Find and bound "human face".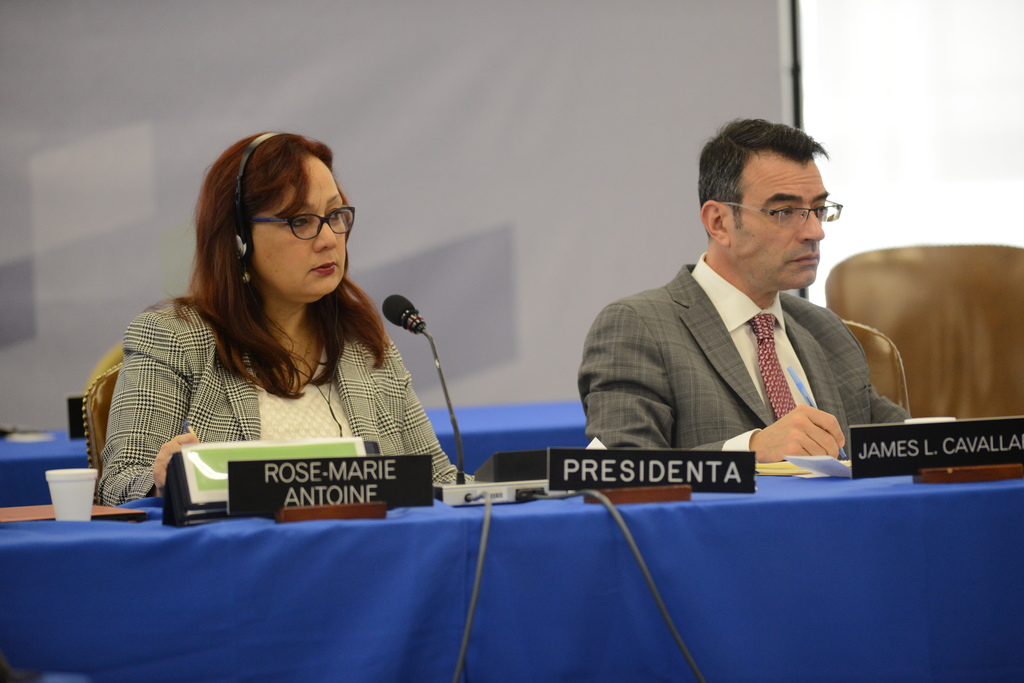
Bound: [252, 154, 347, 303].
